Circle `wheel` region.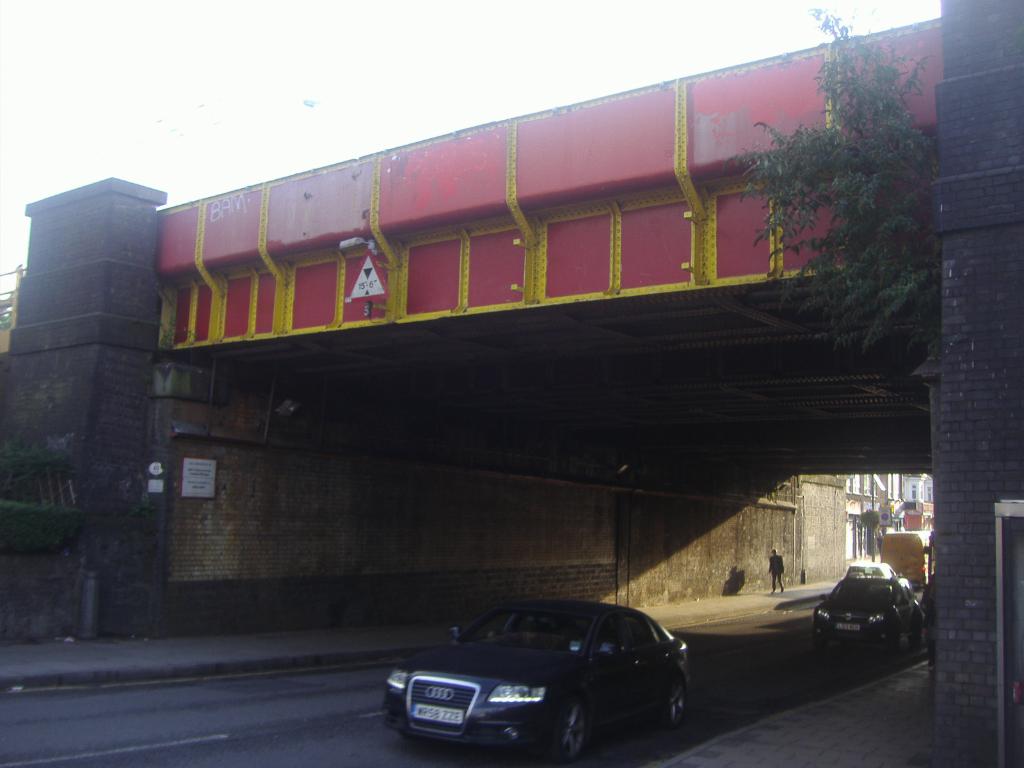
Region: rect(809, 634, 831, 650).
